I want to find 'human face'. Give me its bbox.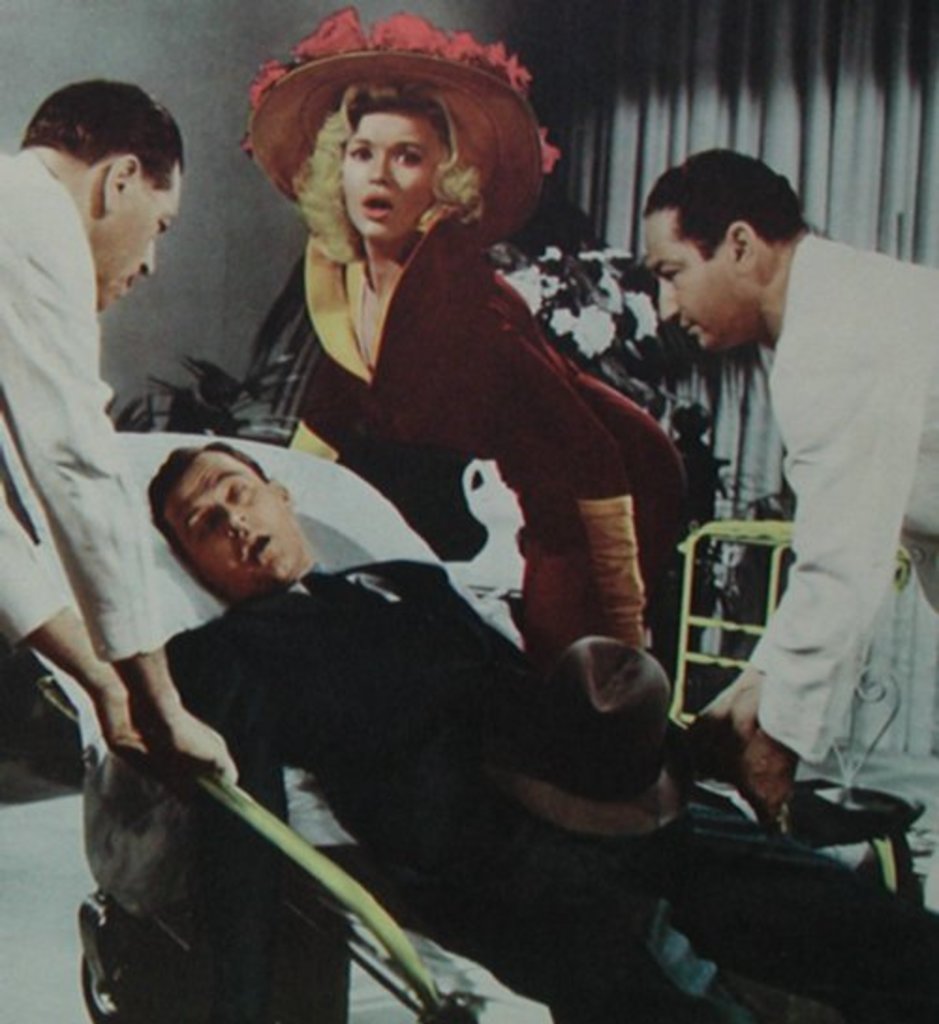
rect(158, 445, 308, 596).
